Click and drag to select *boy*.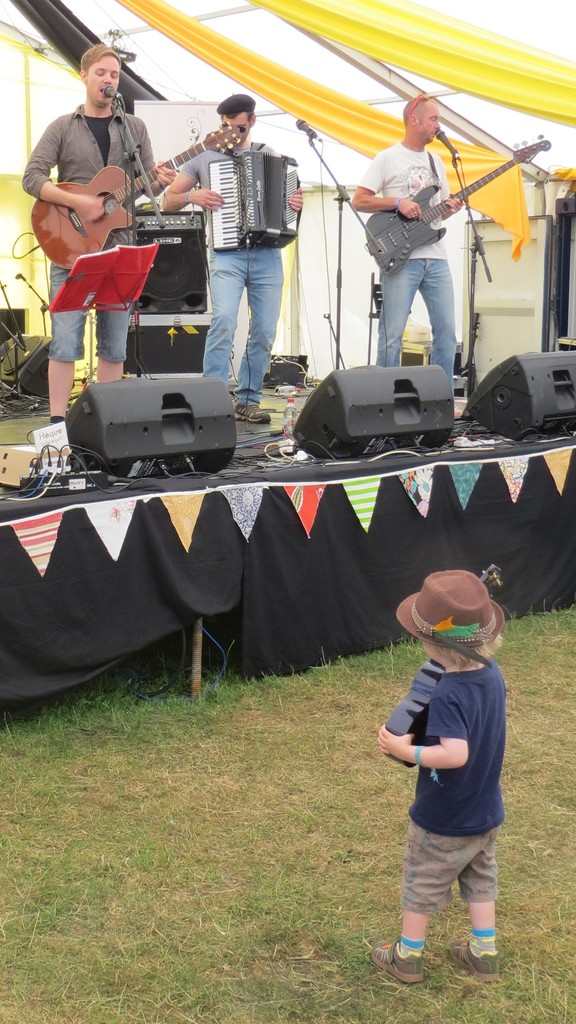
Selection: locate(377, 565, 502, 990).
